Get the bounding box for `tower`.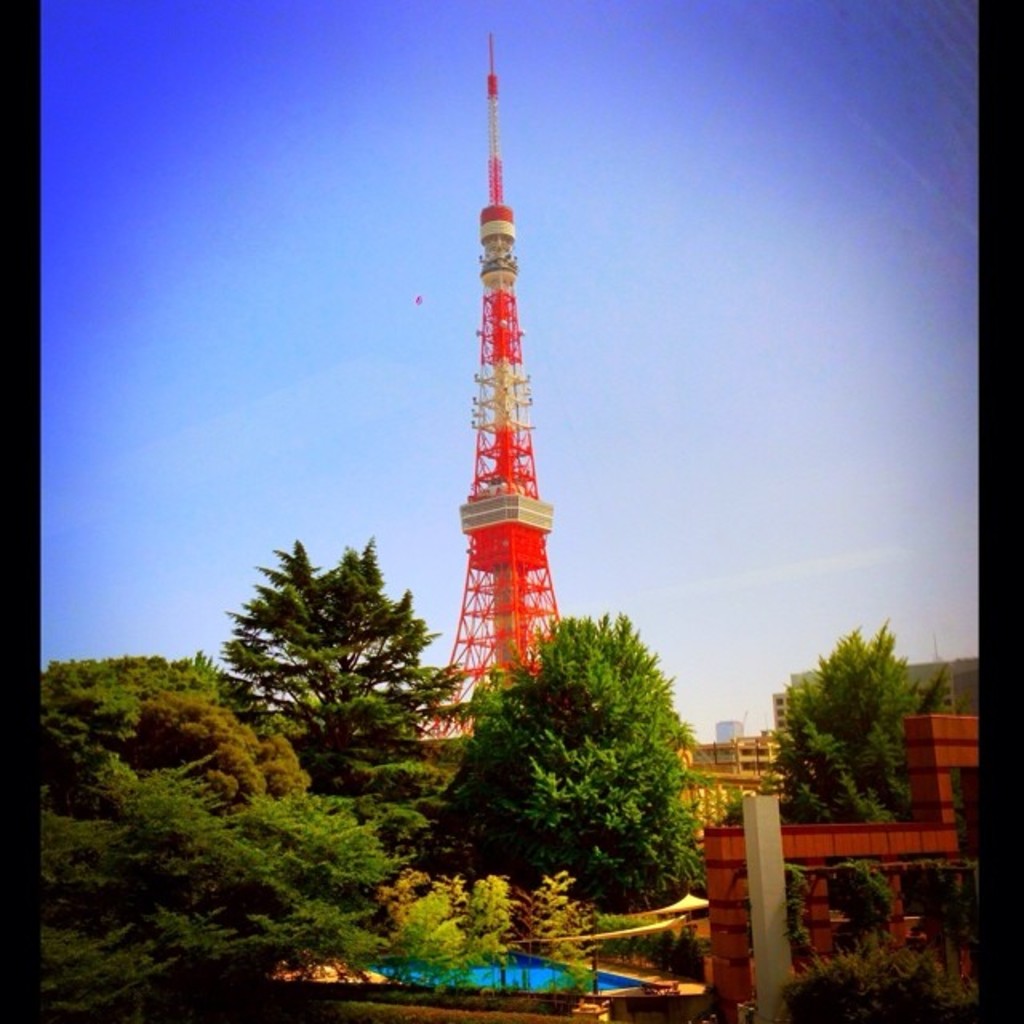
[x1=429, y1=51, x2=595, y2=717].
